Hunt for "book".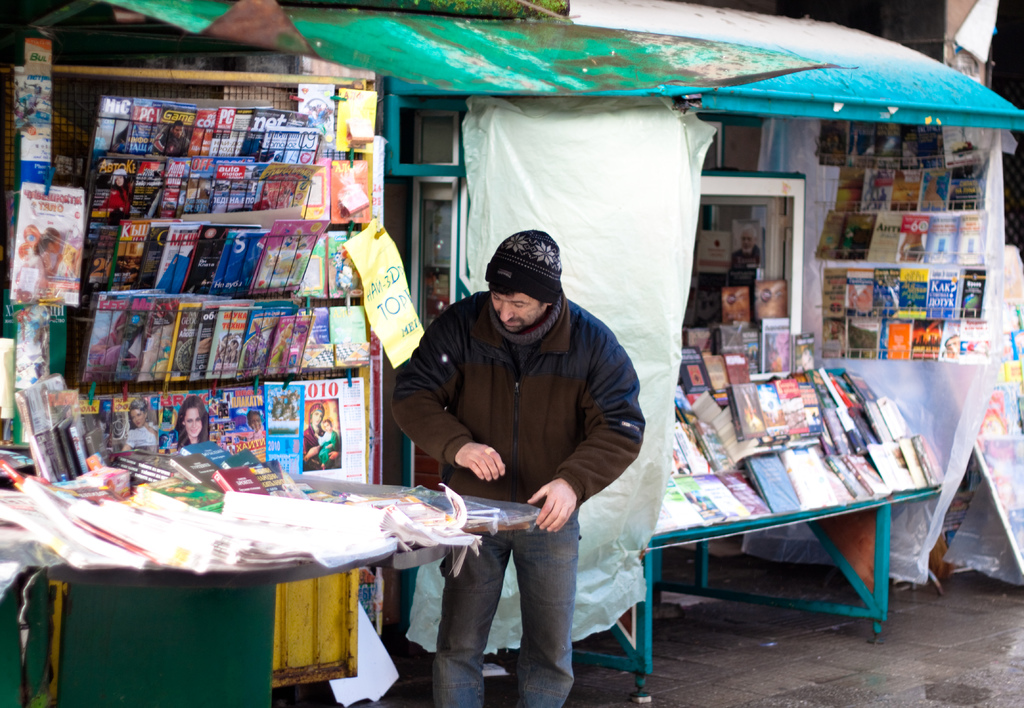
Hunted down at crop(211, 388, 264, 465).
